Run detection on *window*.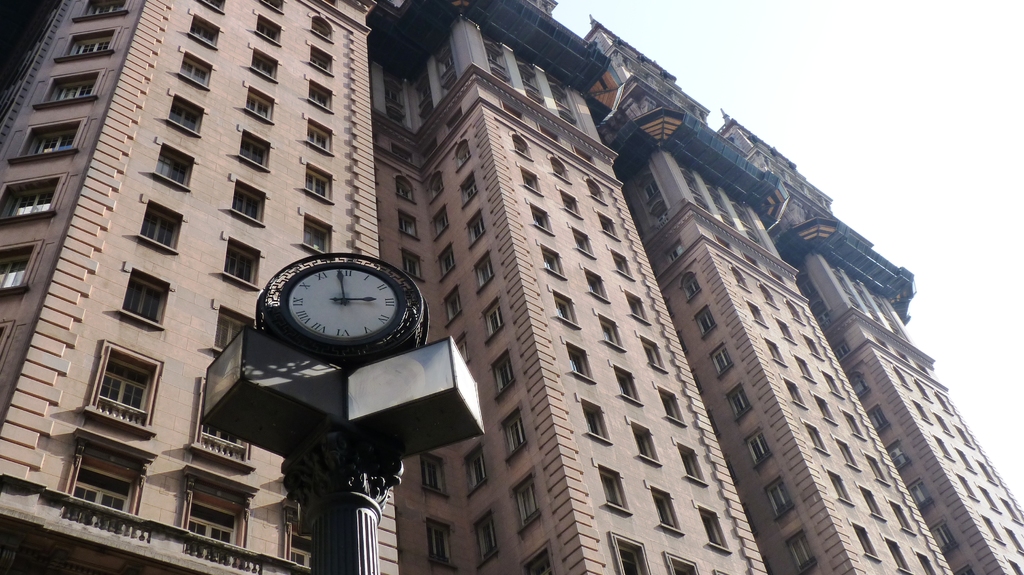
Result: select_region(303, 213, 332, 257).
